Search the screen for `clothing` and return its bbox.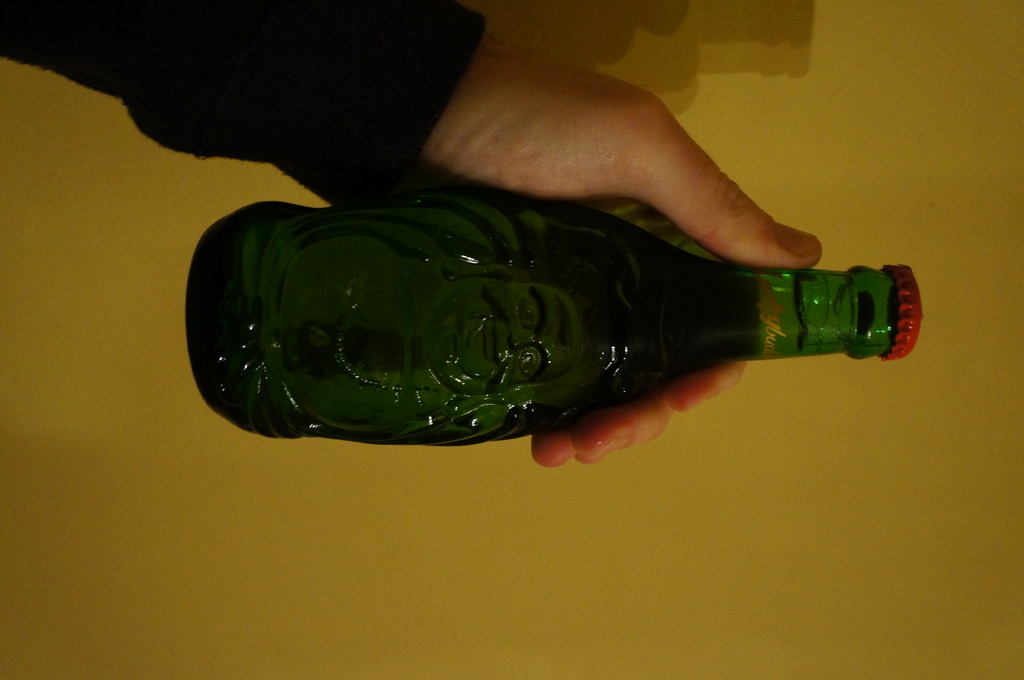
Found: [0, 0, 488, 208].
